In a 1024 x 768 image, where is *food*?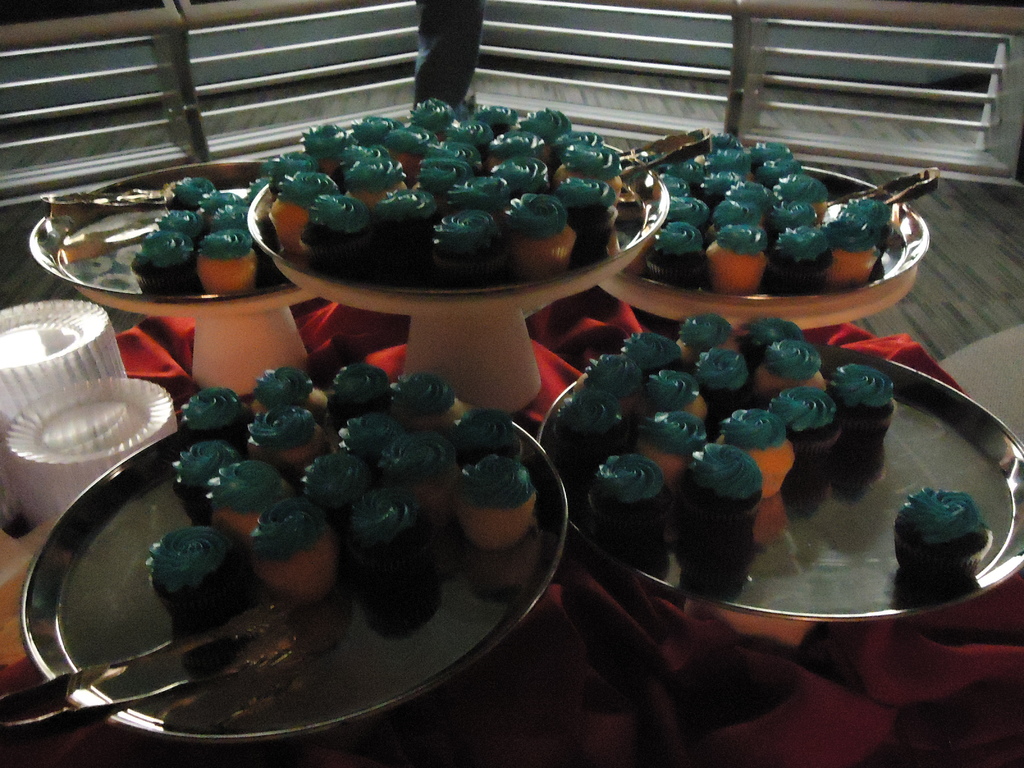
locate(678, 310, 737, 358).
